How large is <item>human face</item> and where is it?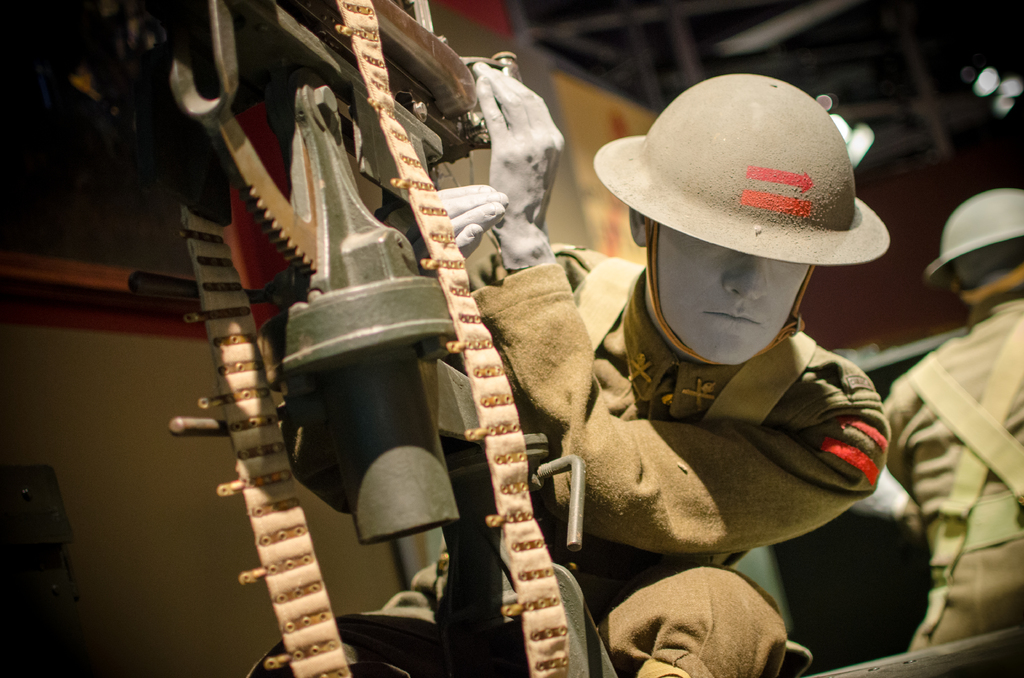
Bounding box: <bbox>642, 222, 829, 353</bbox>.
